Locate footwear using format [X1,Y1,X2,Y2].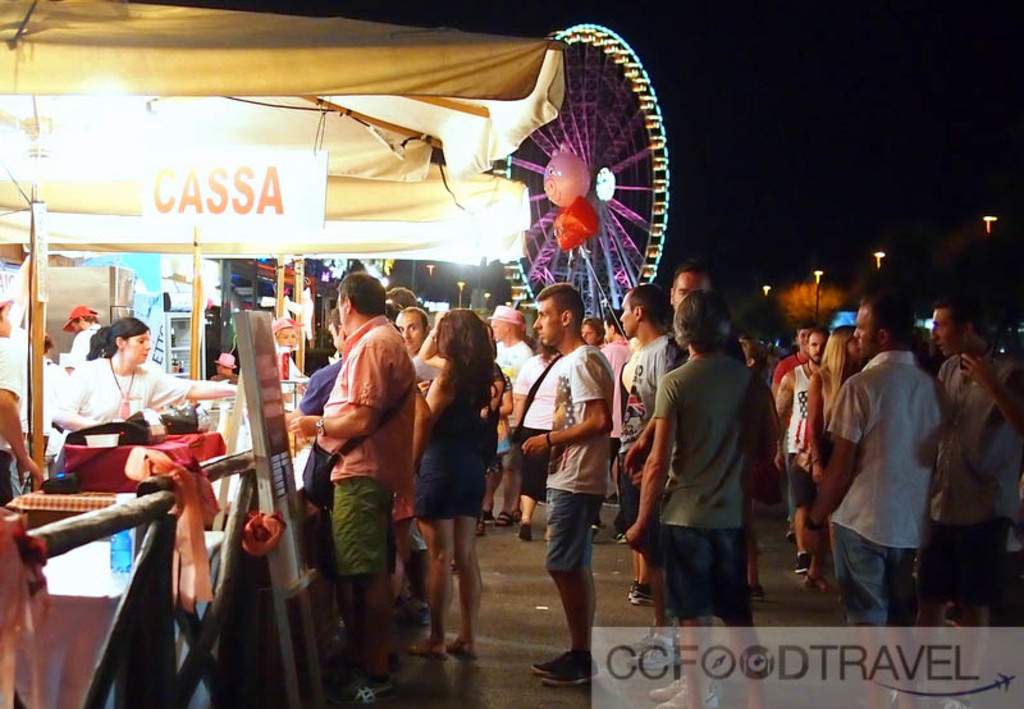
[494,506,516,527].
